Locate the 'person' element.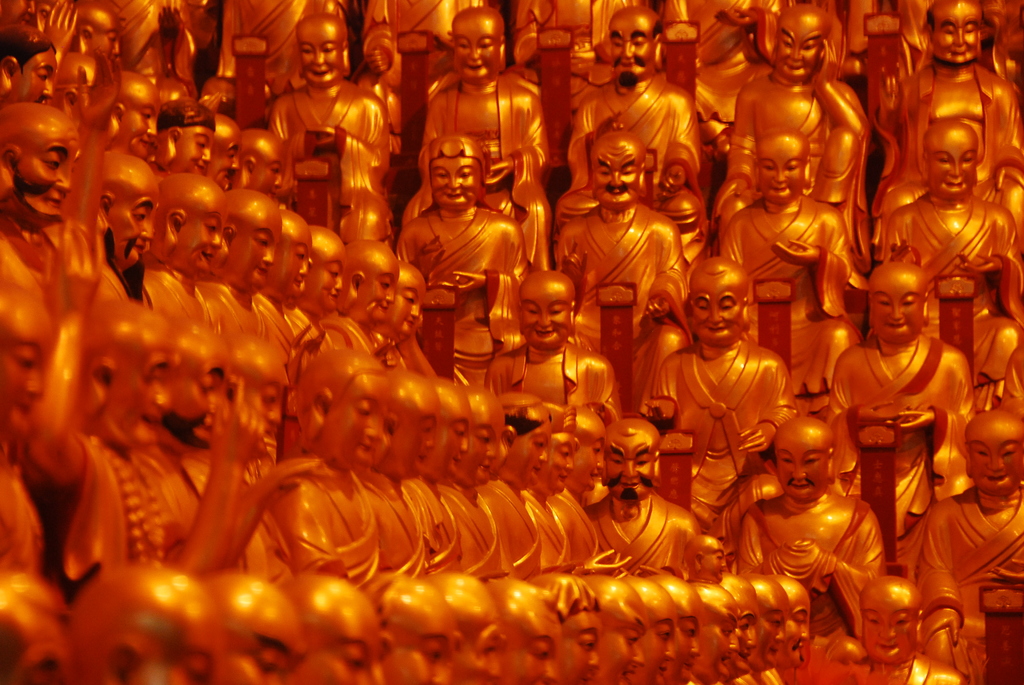
Element bbox: 717,0,875,224.
